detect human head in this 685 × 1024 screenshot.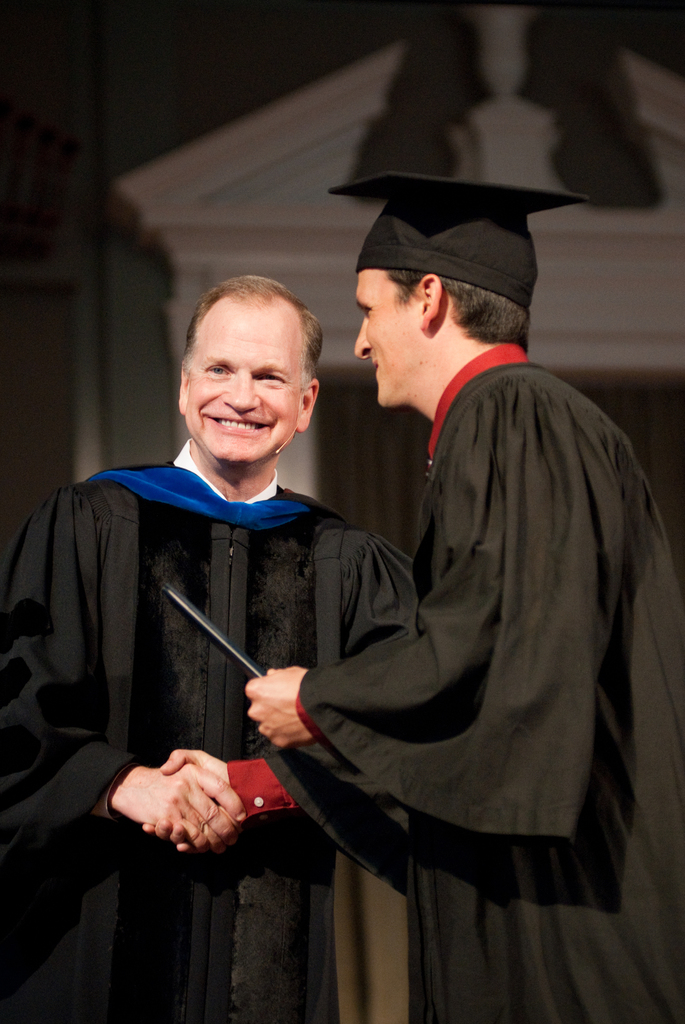
Detection: box=[177, 276, 322, 468].
